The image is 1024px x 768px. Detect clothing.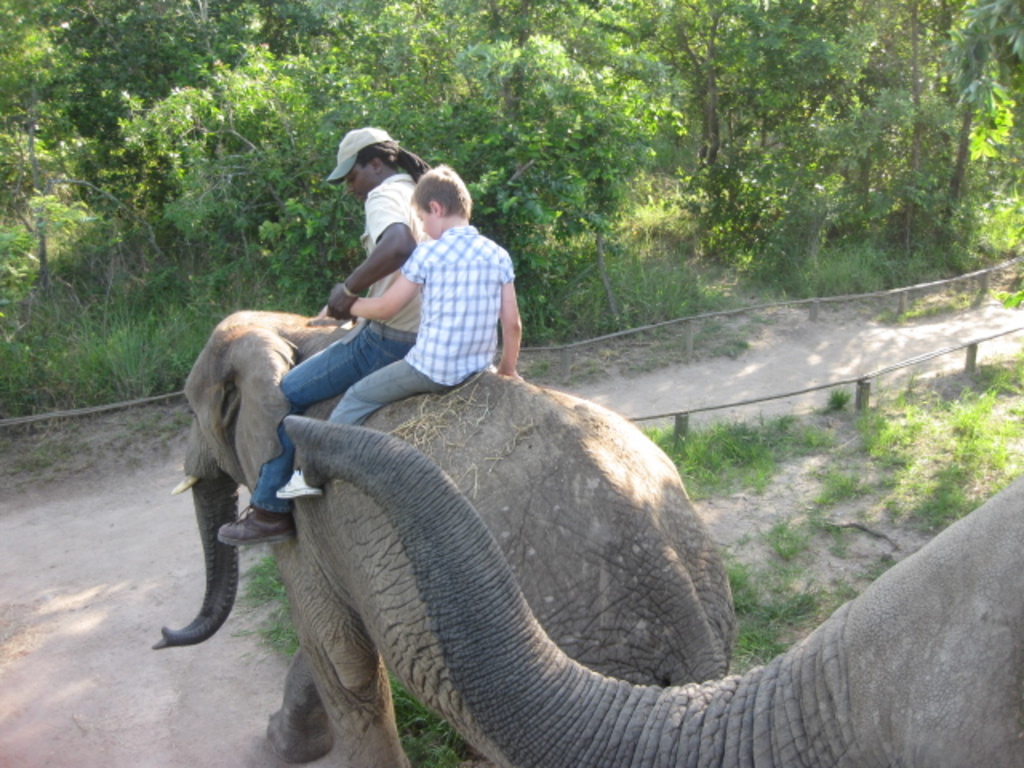
Detection: 325/224/512/424.
